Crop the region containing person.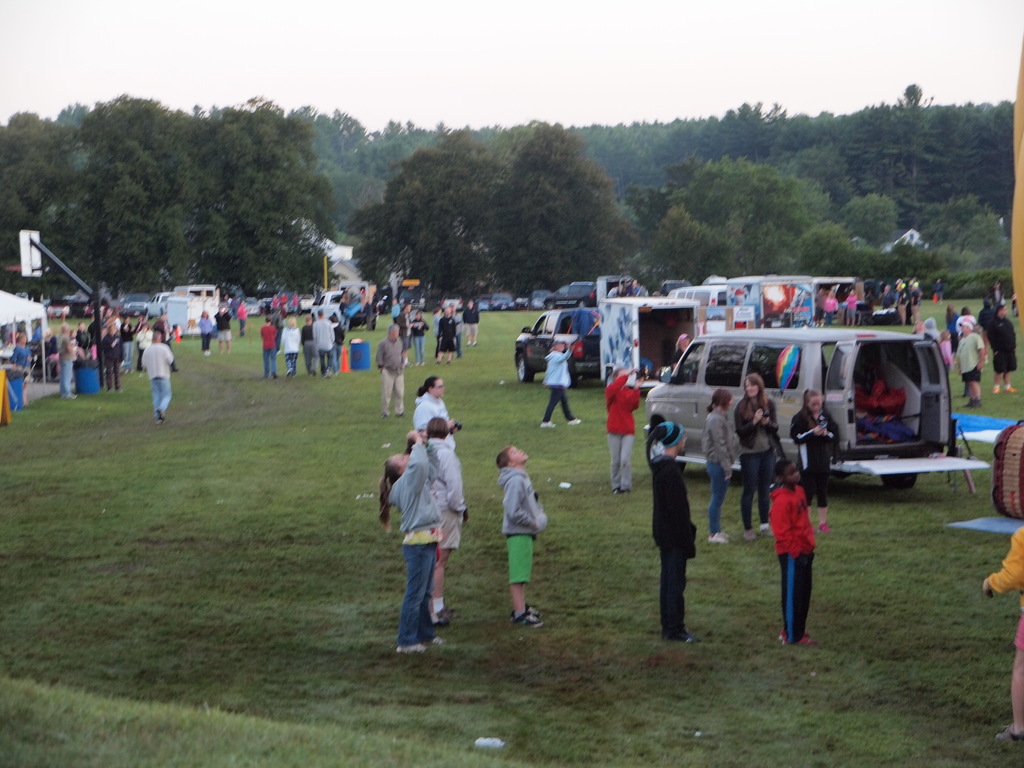
Crop region: pyautogui.locateOnScreen(108, 320, 140, 412).
